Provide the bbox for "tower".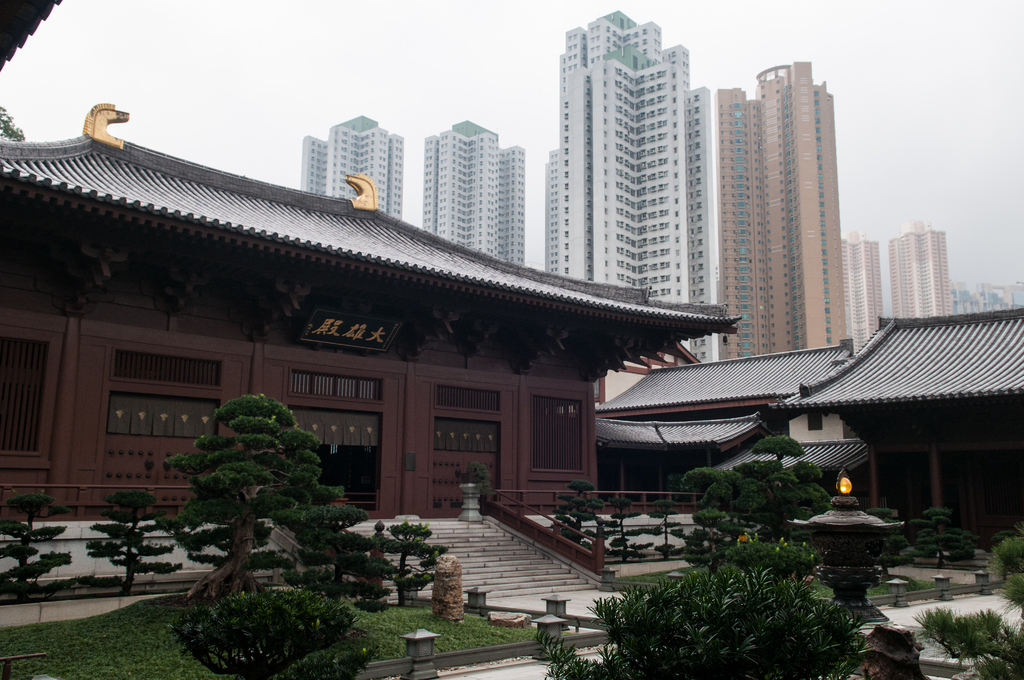
x1=303, y1=118, x2=401, y2=234.
